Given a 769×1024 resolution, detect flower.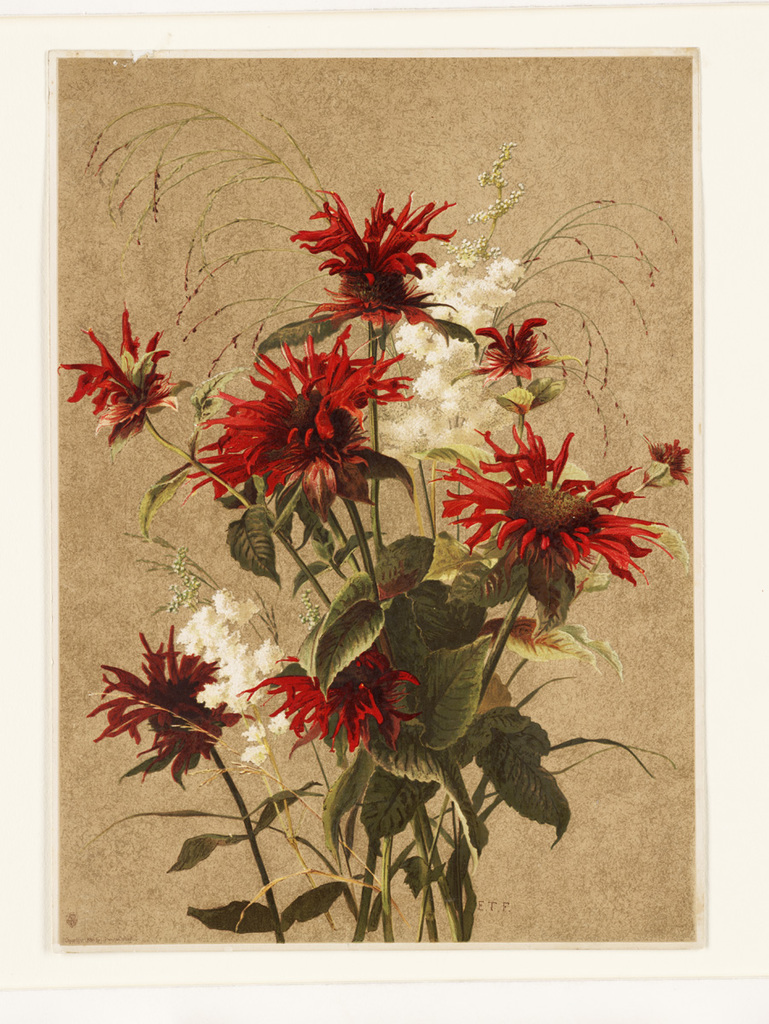
(236, 648, 422, 752).
